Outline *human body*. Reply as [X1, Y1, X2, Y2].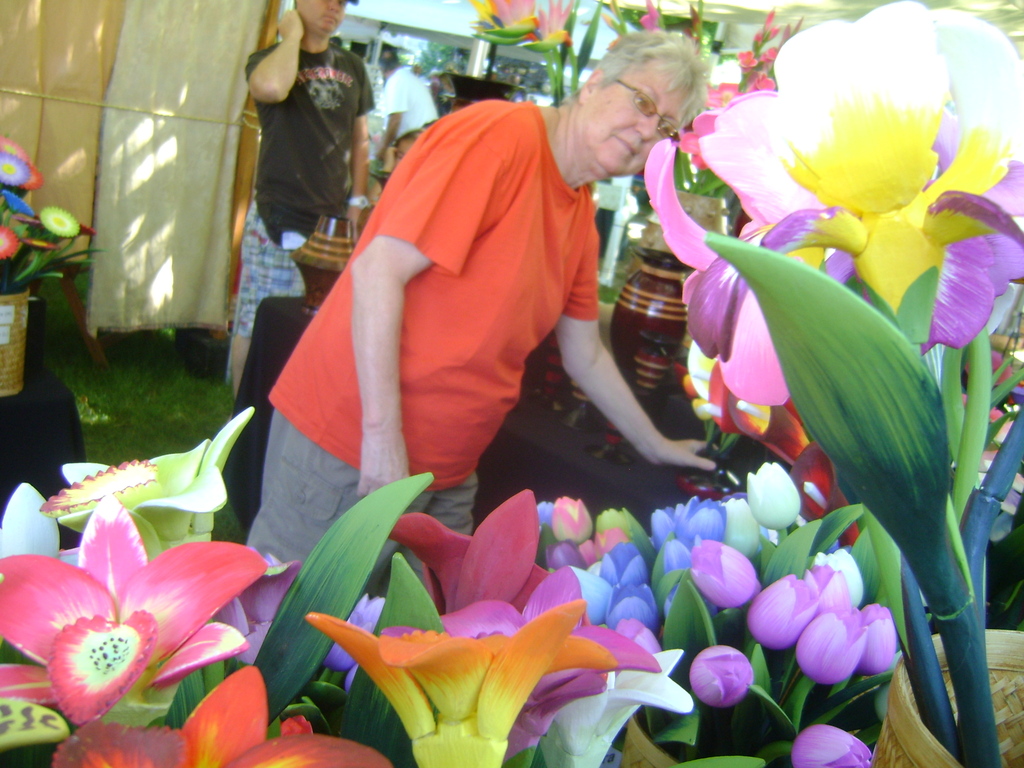
[233, 0, 380, 395].
